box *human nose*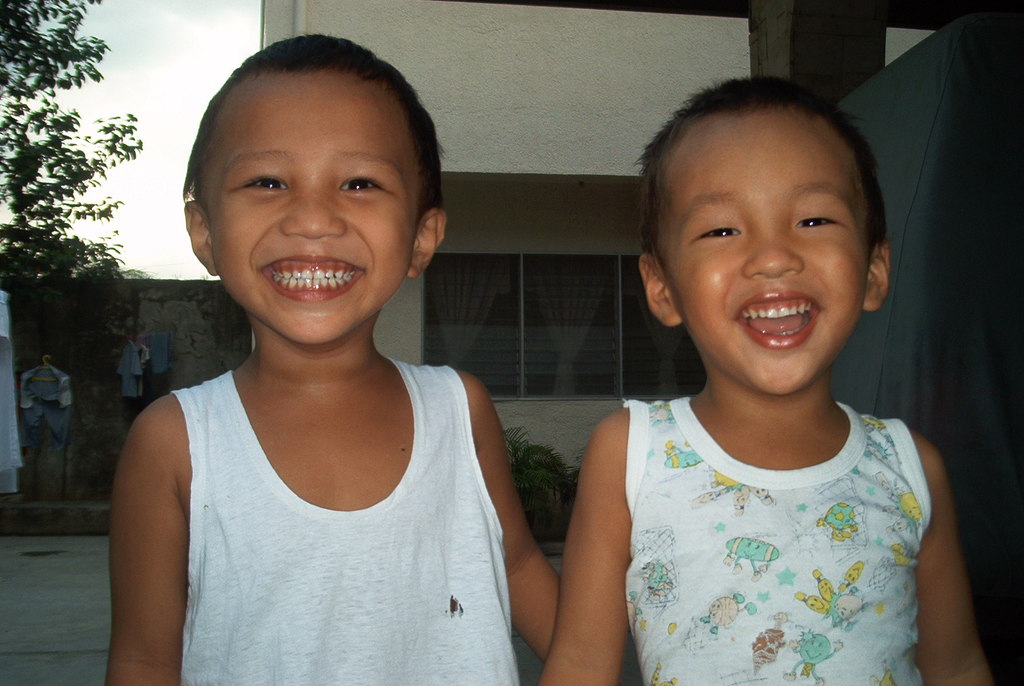
[282,188,346,241]
